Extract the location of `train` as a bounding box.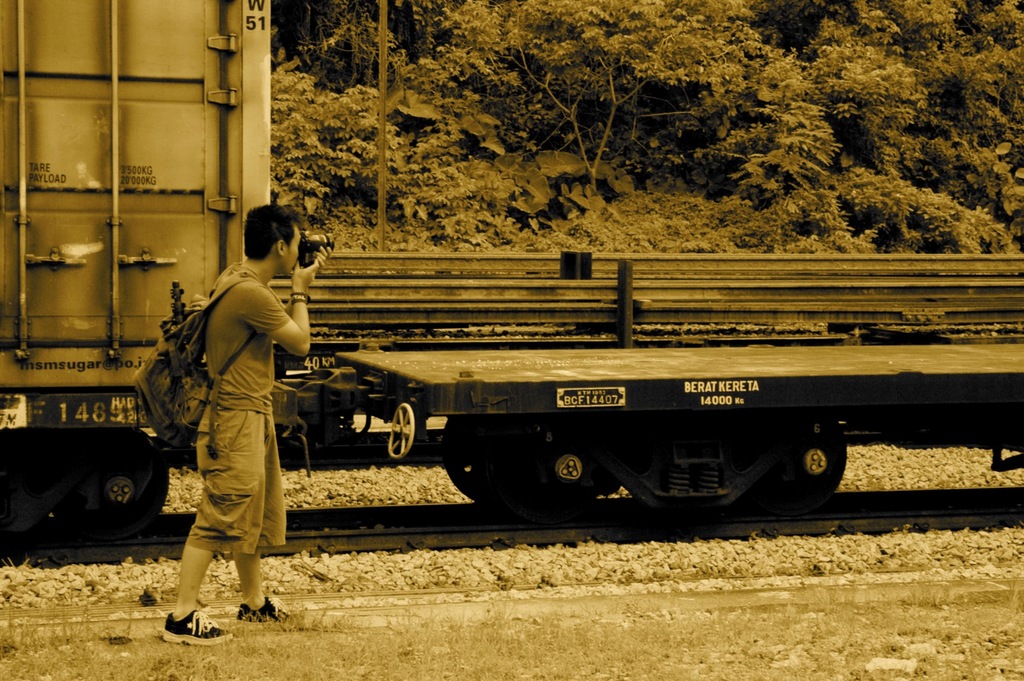
0,0,1023,546.
